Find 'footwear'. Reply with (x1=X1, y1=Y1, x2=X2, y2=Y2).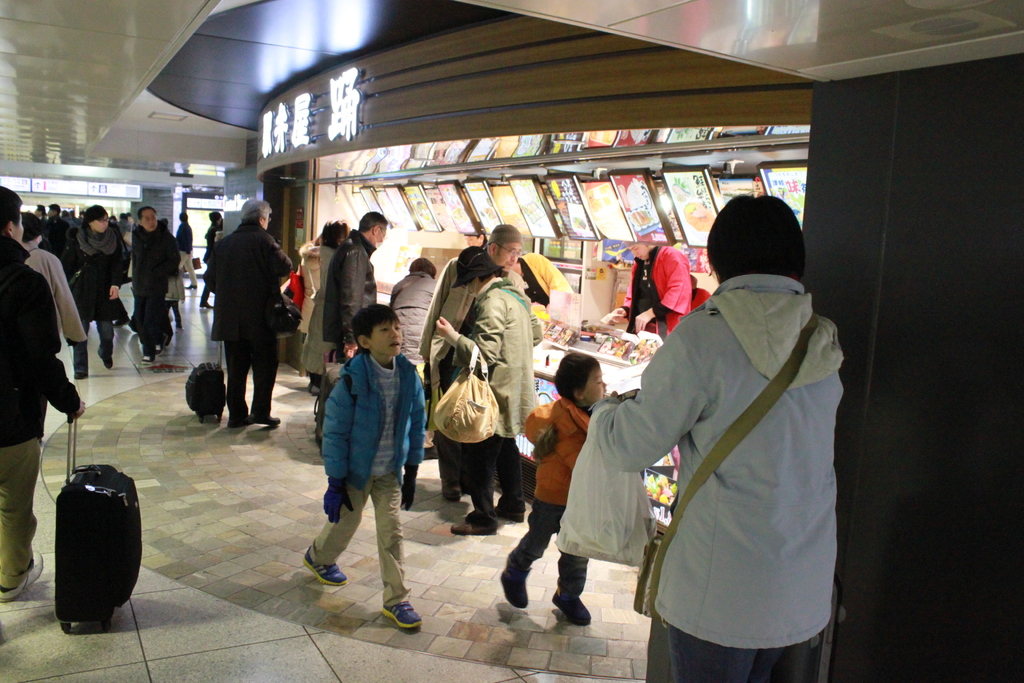
(x1=499, y1=564, x2=533, y2=611).
